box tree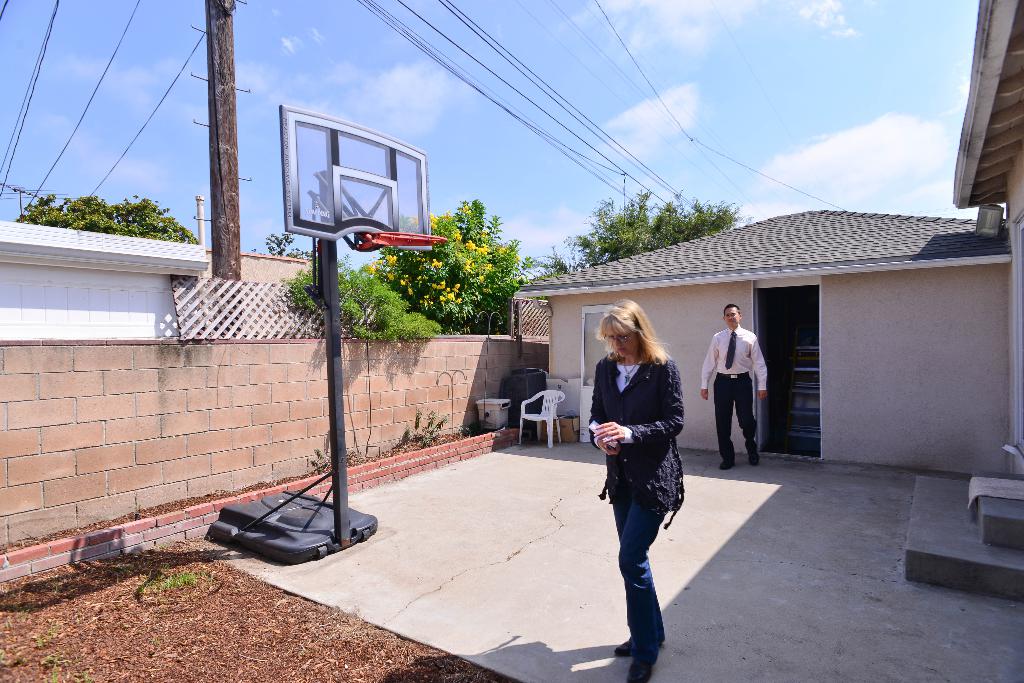
locate(256, 225, 322, 258)
